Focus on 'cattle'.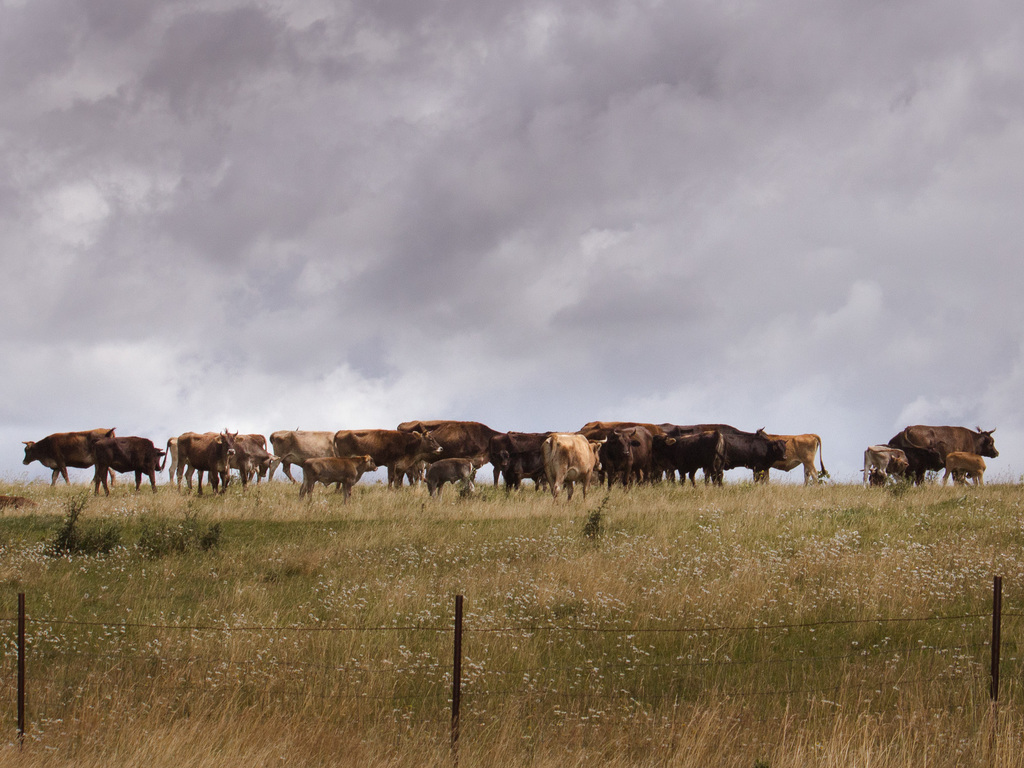
Focused at locate(892, 425, 988, 490).
